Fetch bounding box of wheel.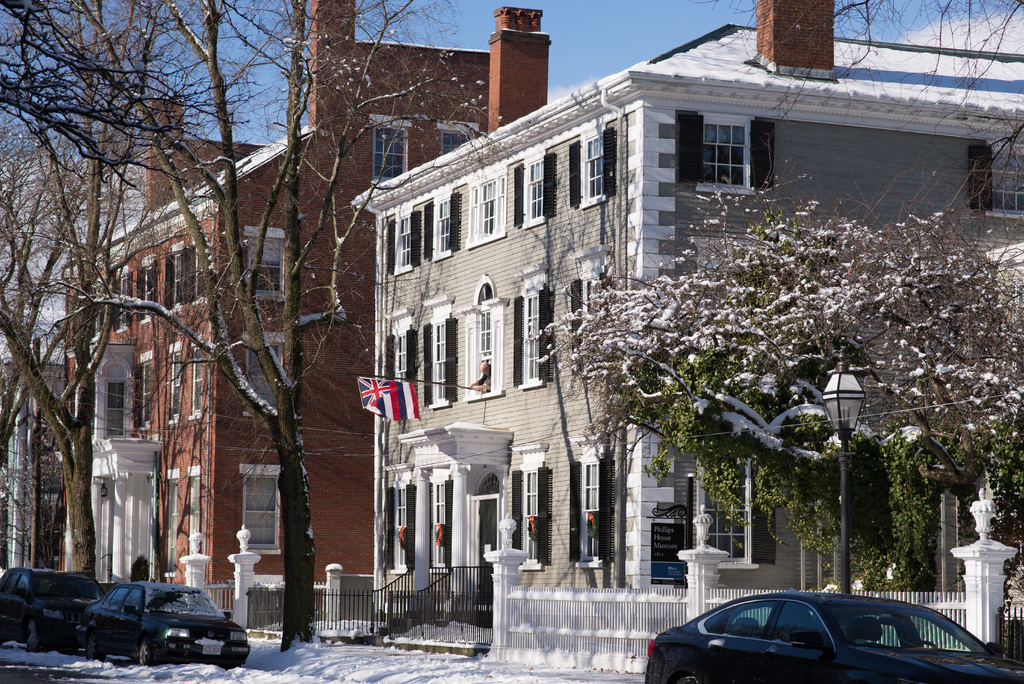
Bbox: pyautogui.locateOnScreen(675, 674, 703, 683).
